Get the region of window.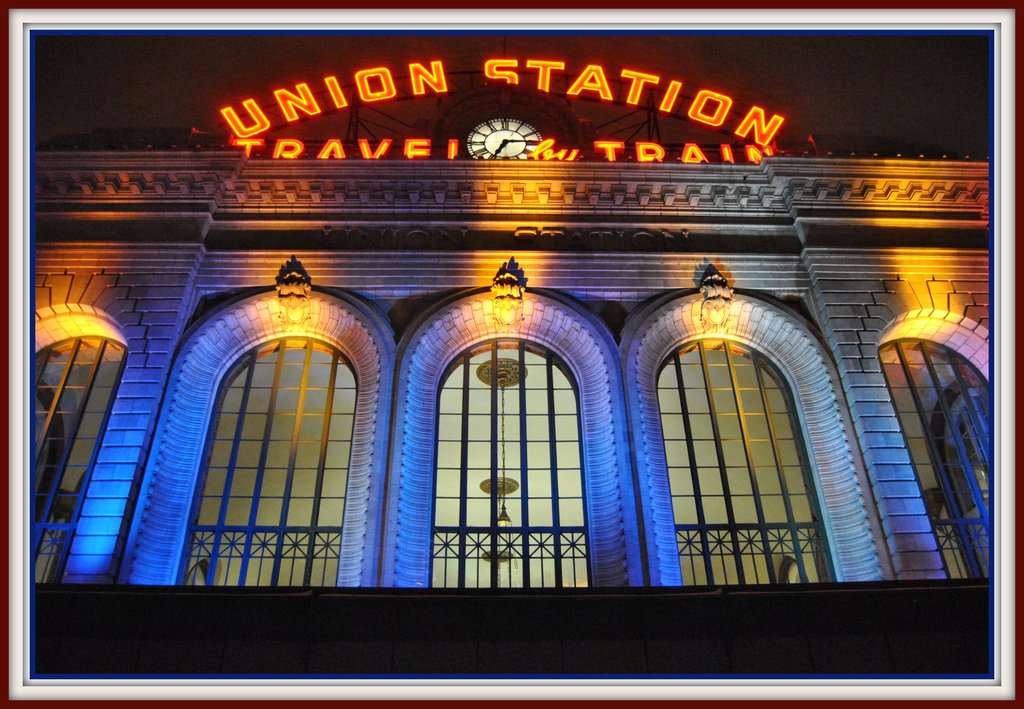
[left=876, top=339, right=986, bottom=580].
